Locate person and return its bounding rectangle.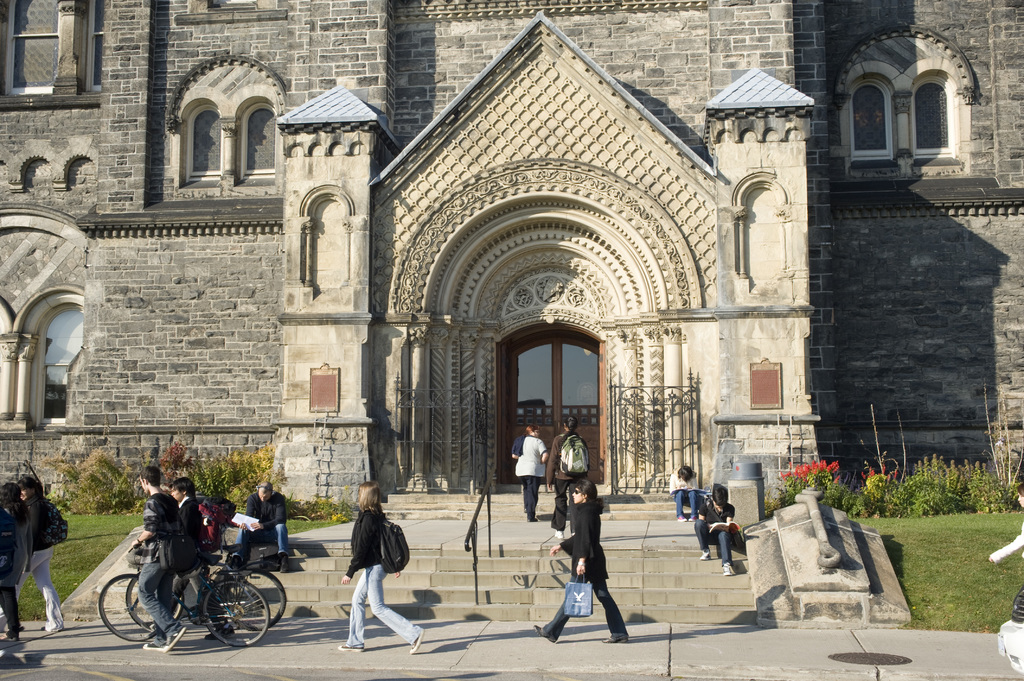
bbox=(170, 476, 217, 653).
